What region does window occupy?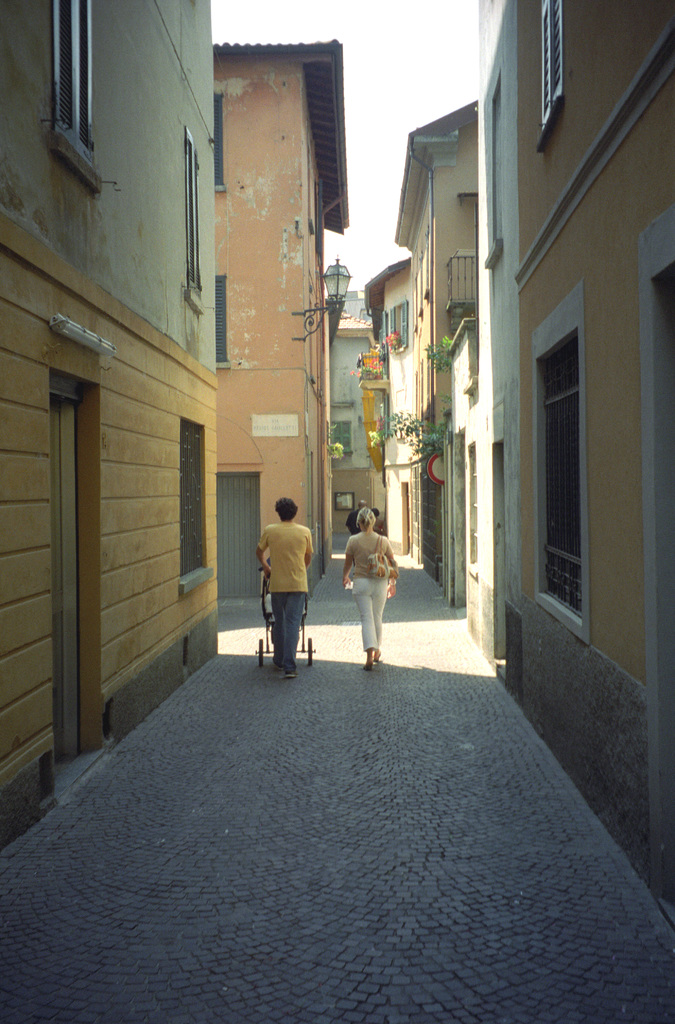
Rect(43, 1, 97, 150).
